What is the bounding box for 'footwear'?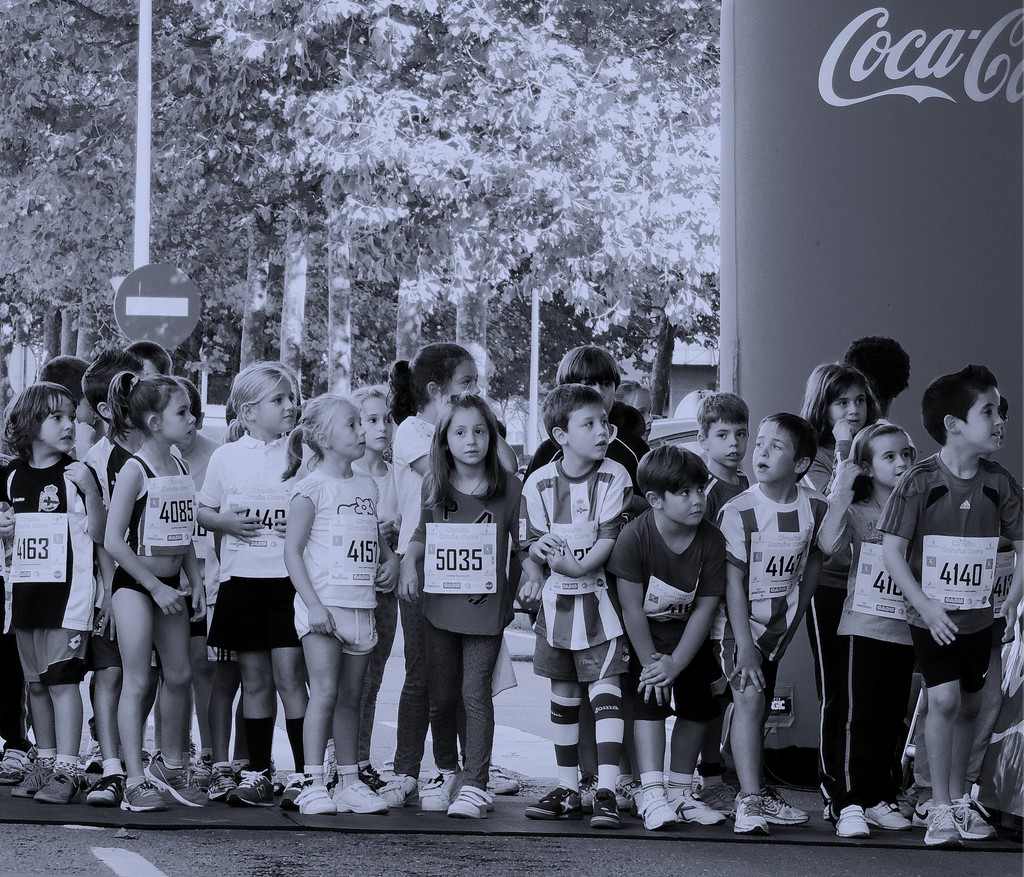
633,789,678,836.
